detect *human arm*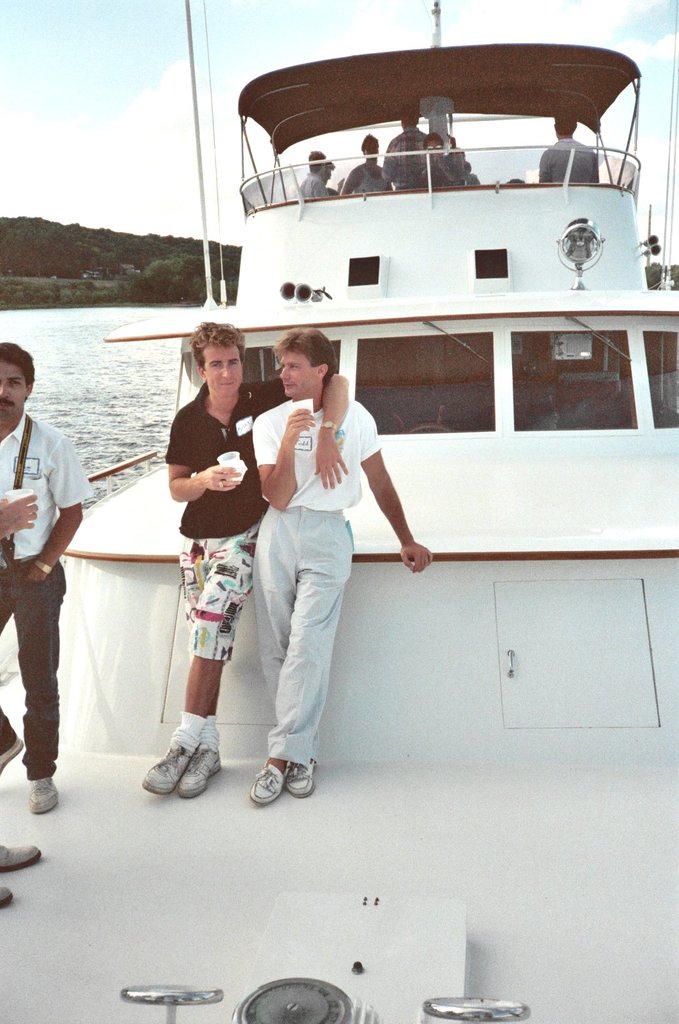
<bbox>242, 371, 347, 489</bbox>
